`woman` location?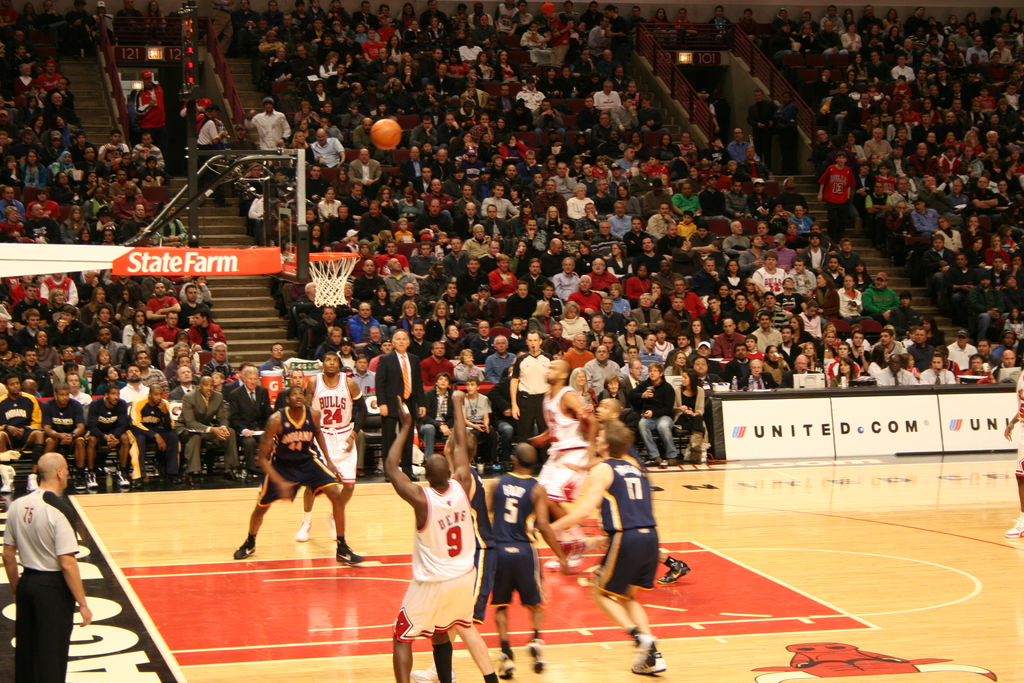
857, 111, 890, 140
